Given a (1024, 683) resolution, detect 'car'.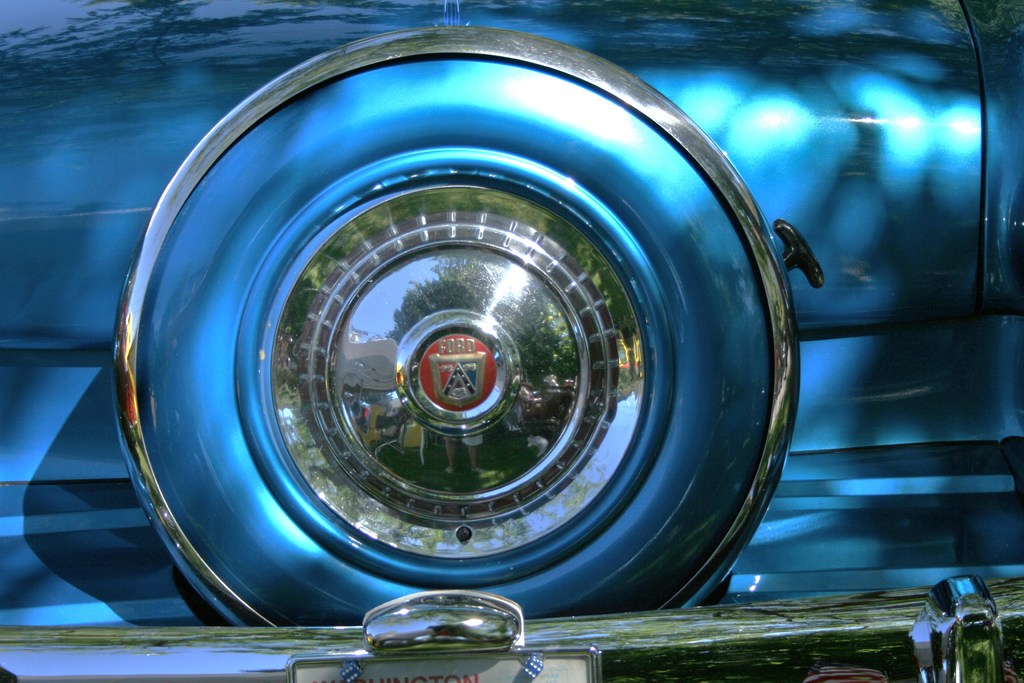
(x1=0, y1=0, x2=1023, y2=682).
